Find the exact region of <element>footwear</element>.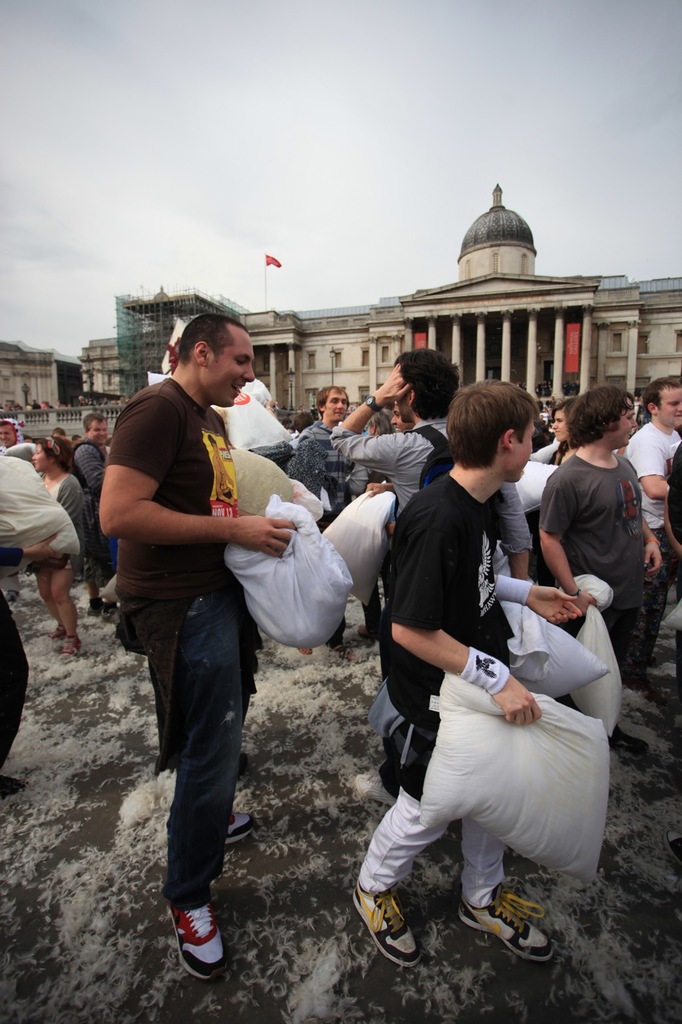
Exact region: left=86, top=600, right=99, bottom=618.
